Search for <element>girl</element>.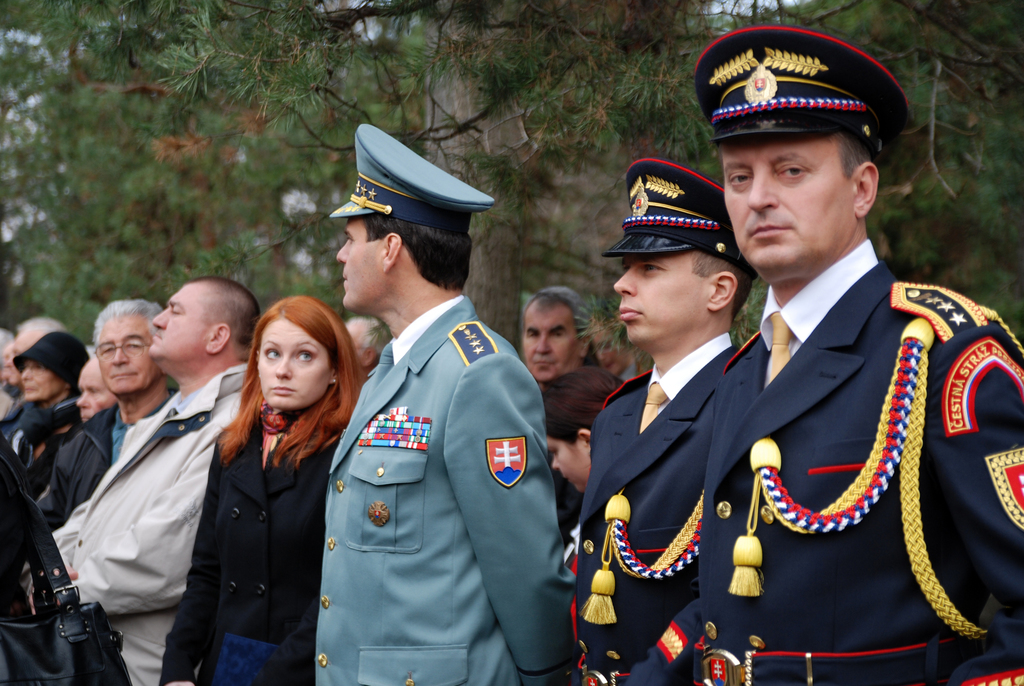
Found at (148, 287, 366, 685).
